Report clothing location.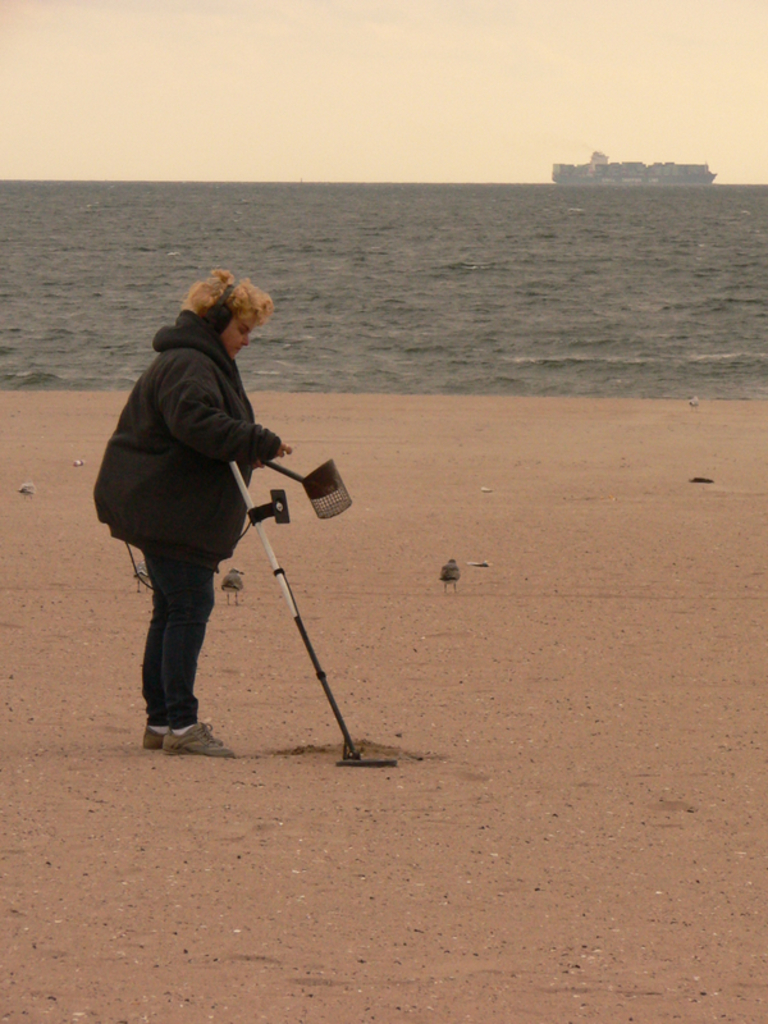
Report: bbox=(109, 248, 293, 691).
